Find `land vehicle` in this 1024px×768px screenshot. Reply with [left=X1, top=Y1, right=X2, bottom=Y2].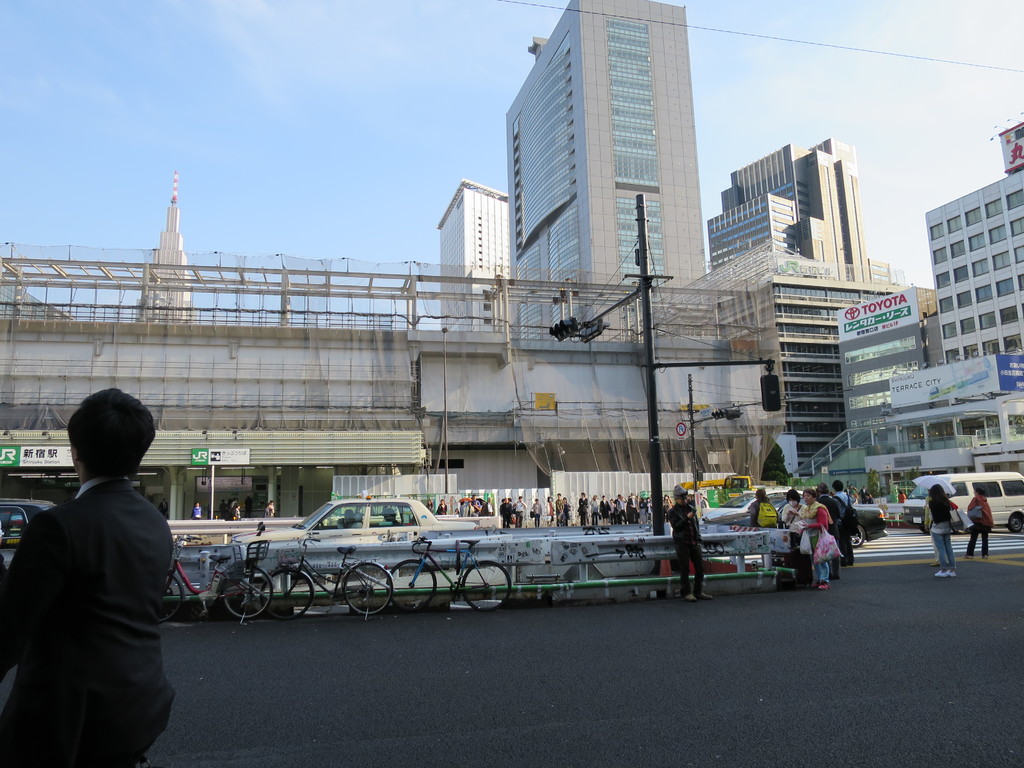
[left=900, top=472, right=1023, bottom=534].
